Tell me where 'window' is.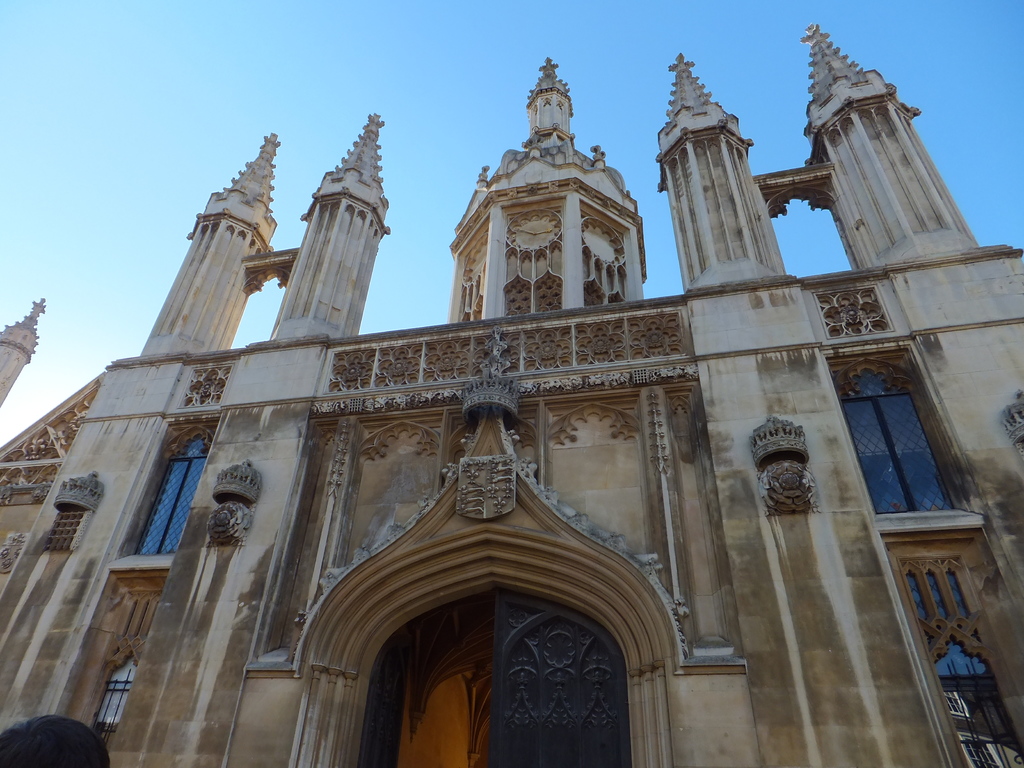
'window' is at {"left": 133, "top": 431, "right": 212, "bottom": 553}.
